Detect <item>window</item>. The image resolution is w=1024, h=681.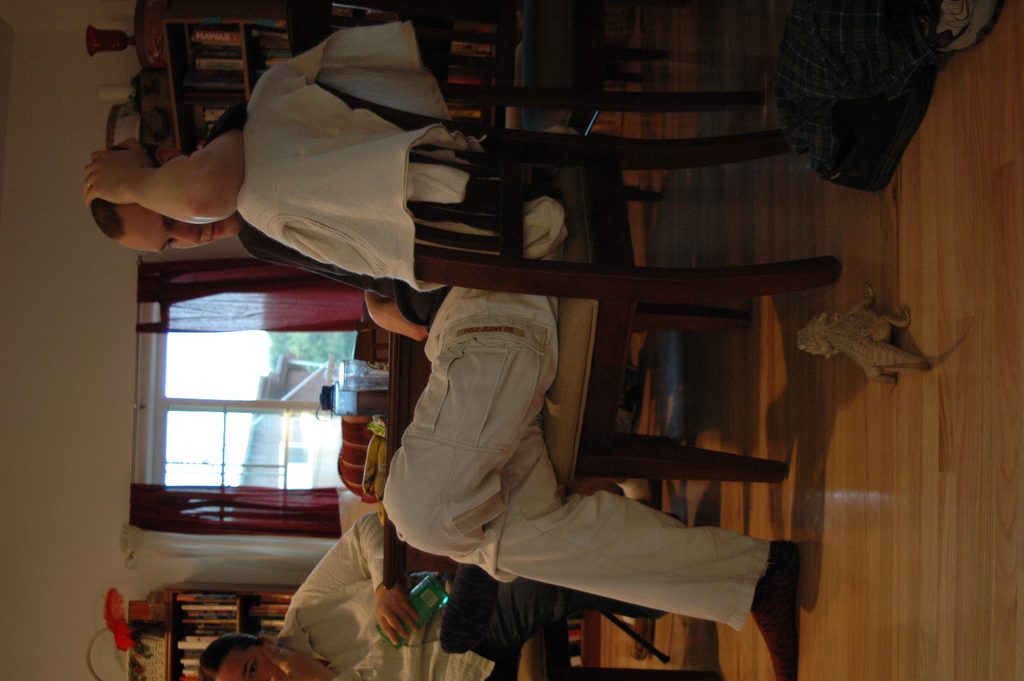
box(93, 258, 390, 541).
